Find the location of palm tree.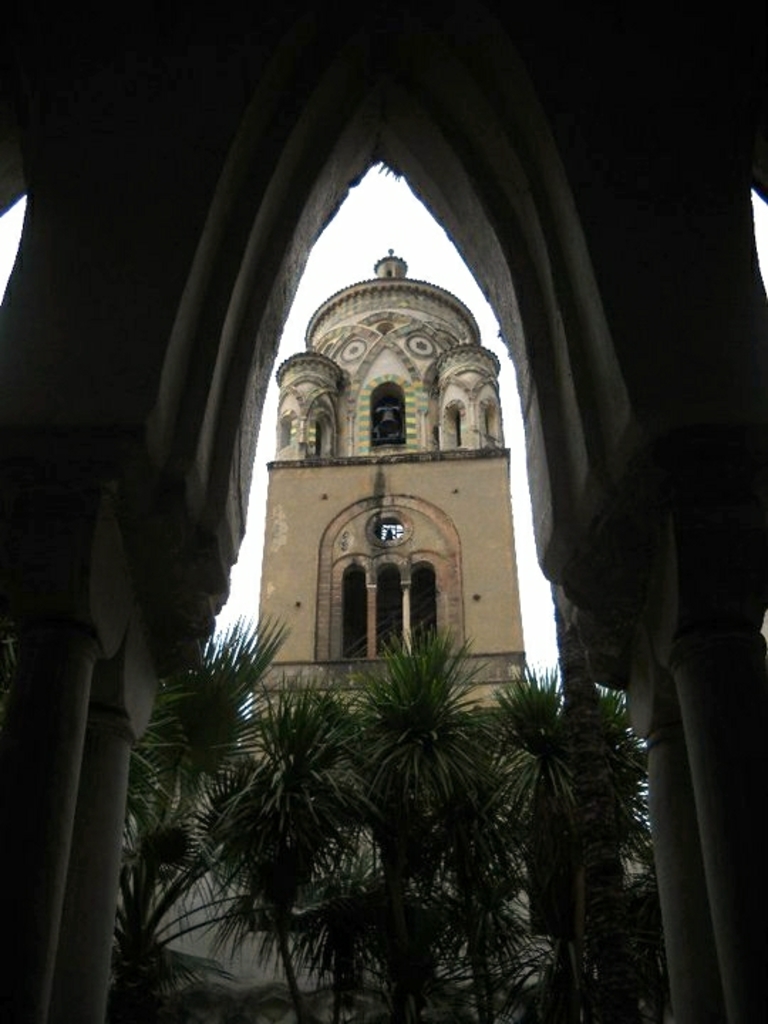
Location: detection(206, 714, 307, 976).
